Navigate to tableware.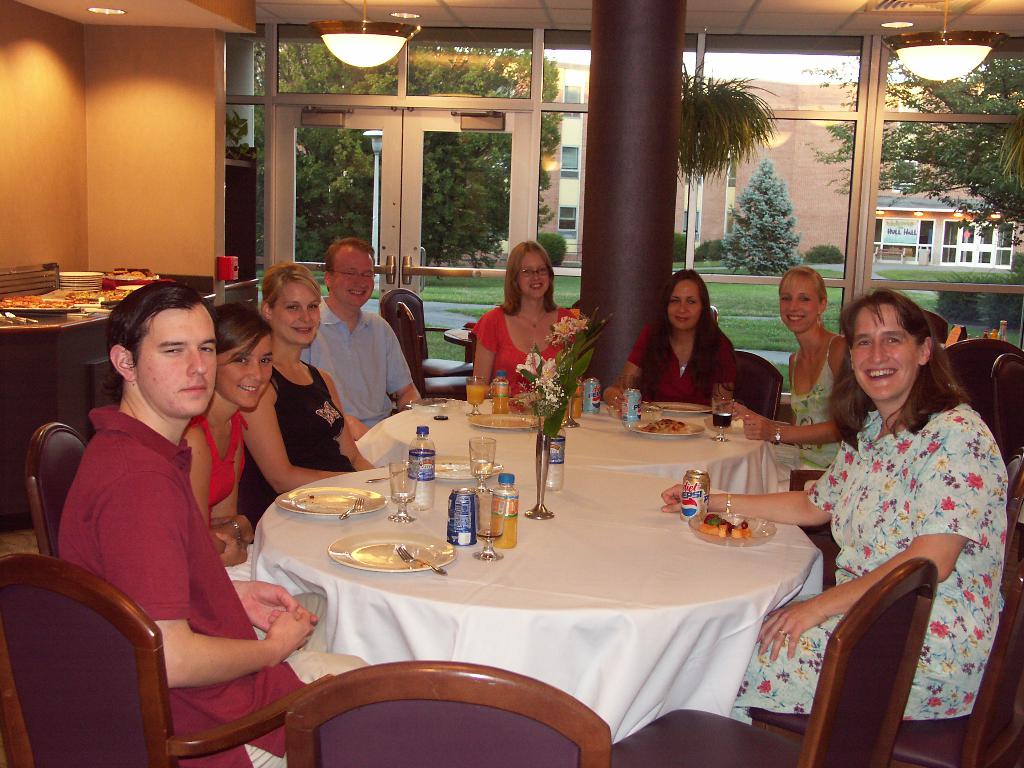
Navigation target: <bbox>282, 481, 391, 516</bbox>.
